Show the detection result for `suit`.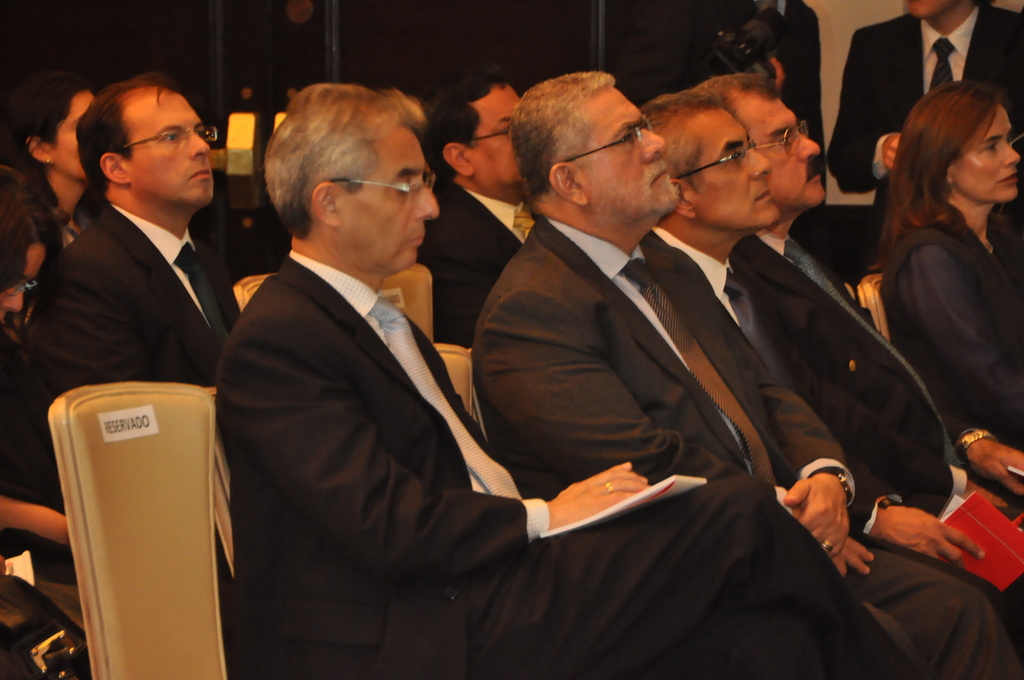
{"left": 29, "top": 204, "right": 239, "bottom": 397}.
